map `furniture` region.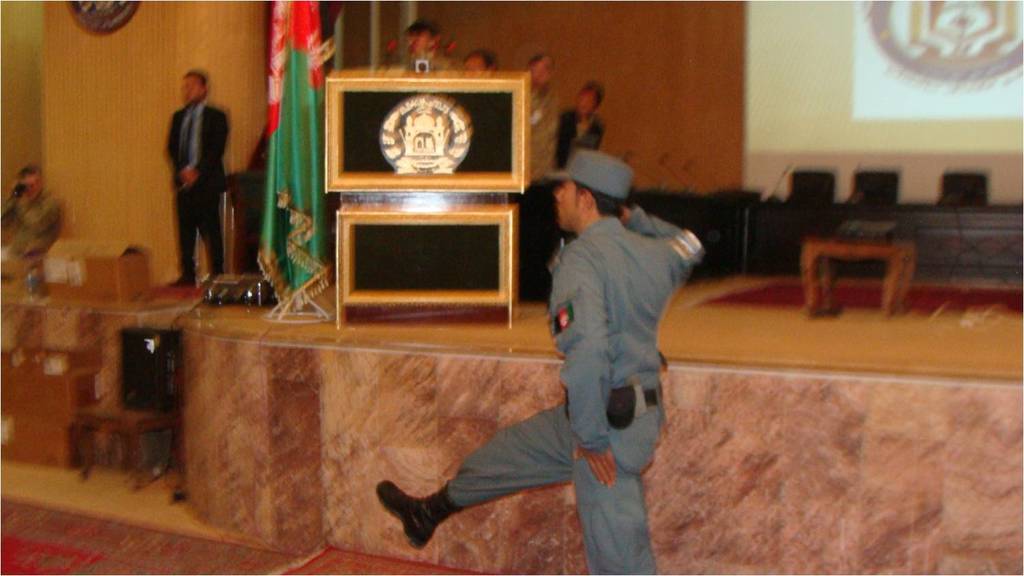
Mapped to <region>800, 216, 933, 319</region>.
